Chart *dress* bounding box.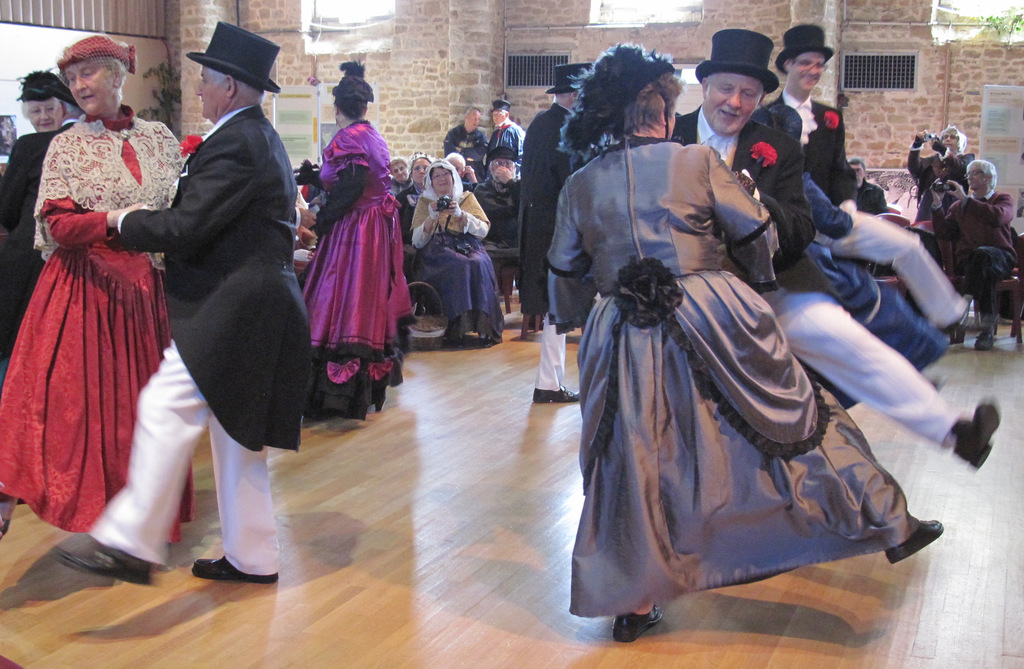
Charted: 545:143:918:616.
